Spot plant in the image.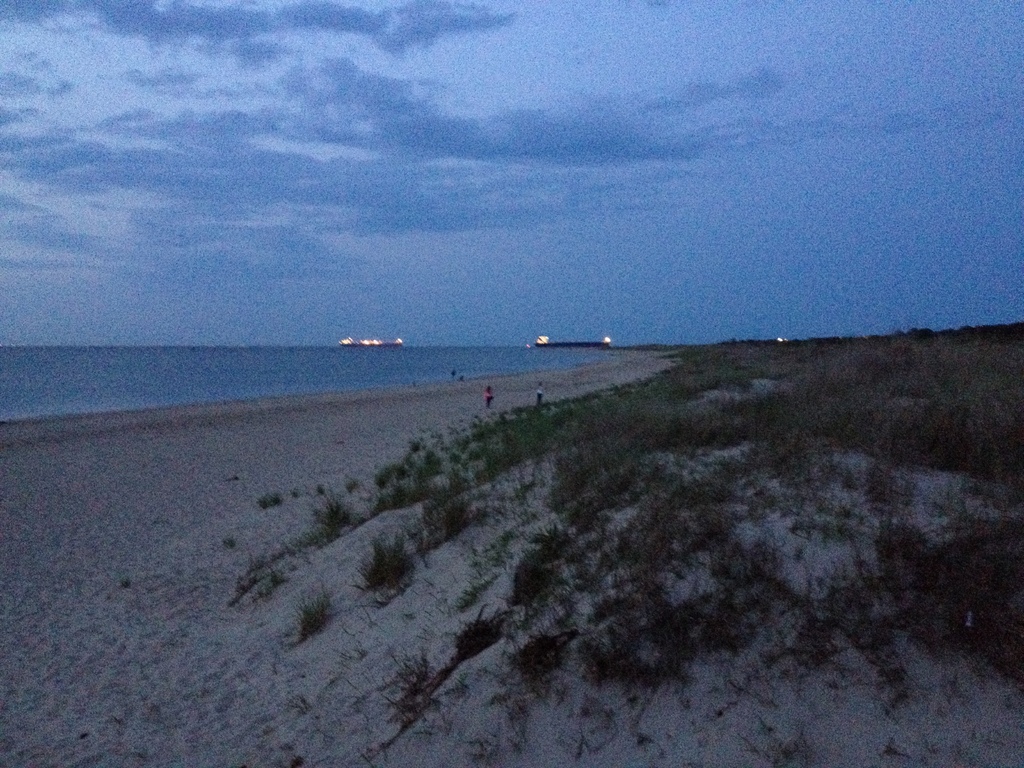
plant found at {"left": 410, "top": 484, "right": 486, "bottom": 546}.
